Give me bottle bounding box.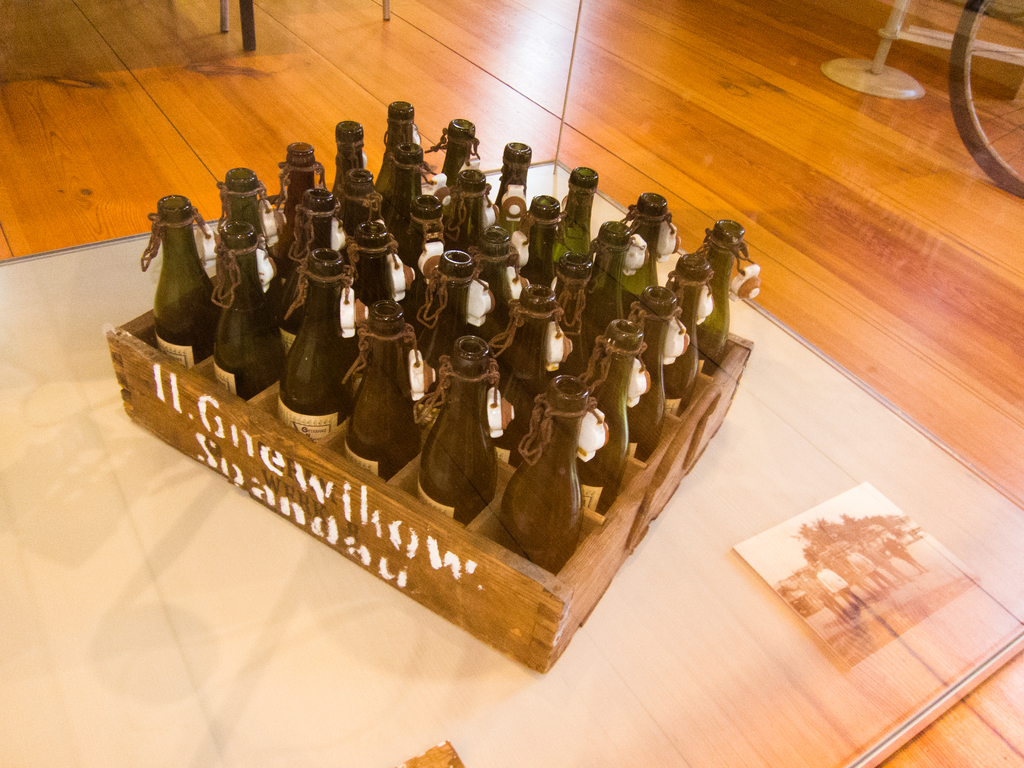
BBox(387, 134, 438, 232).
